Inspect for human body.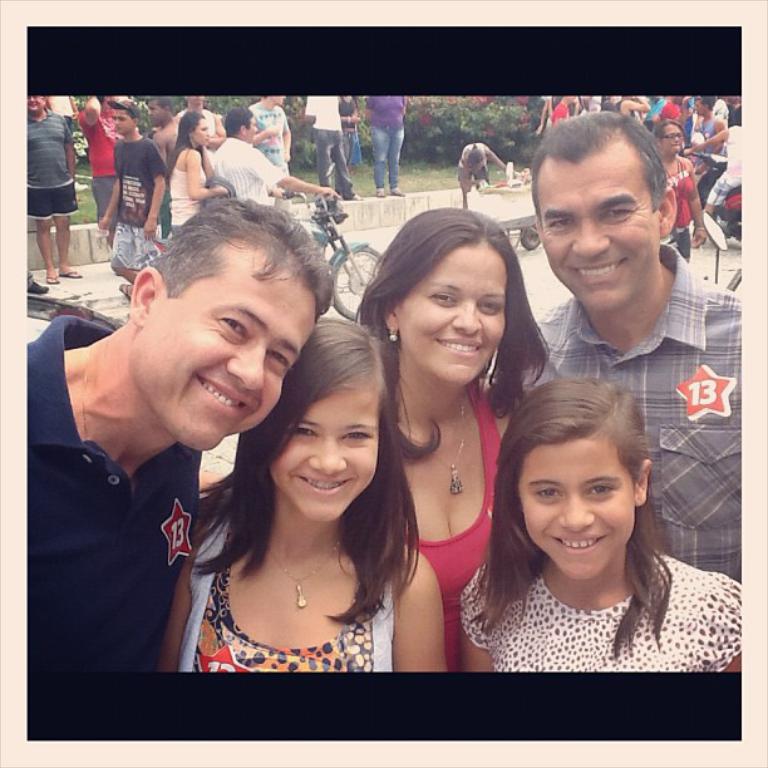
Inspection: [x1=177, y1=105, x2=226, y2=153].
